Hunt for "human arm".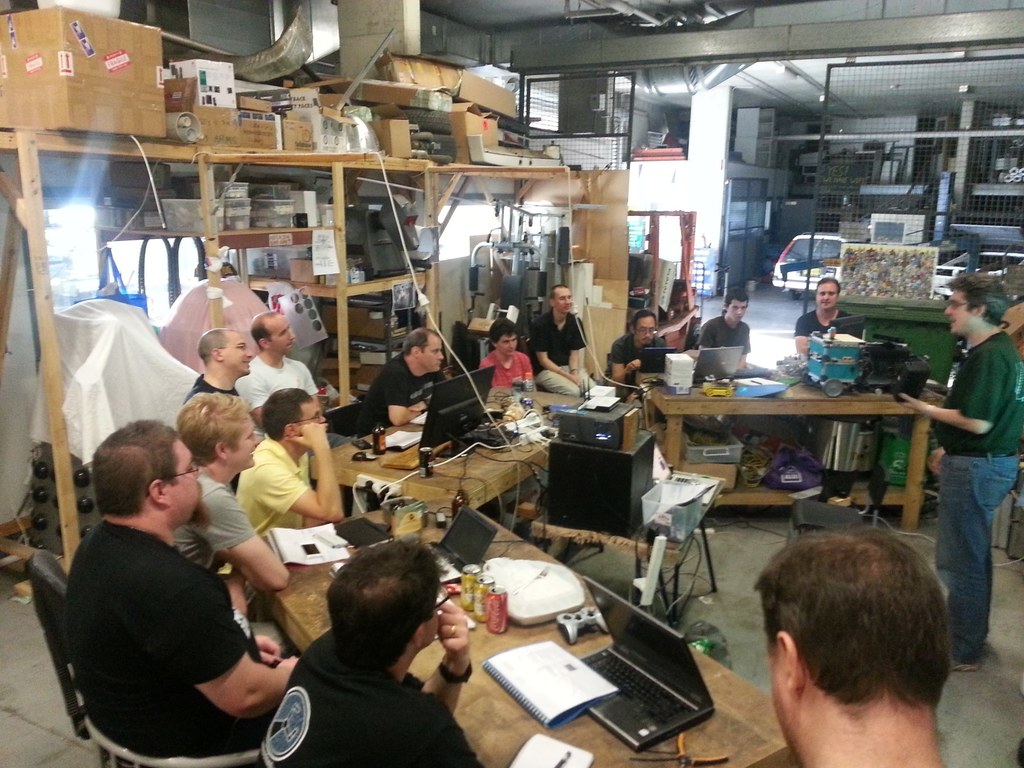
Hunted down at locate(602, 338, 644, 385).
